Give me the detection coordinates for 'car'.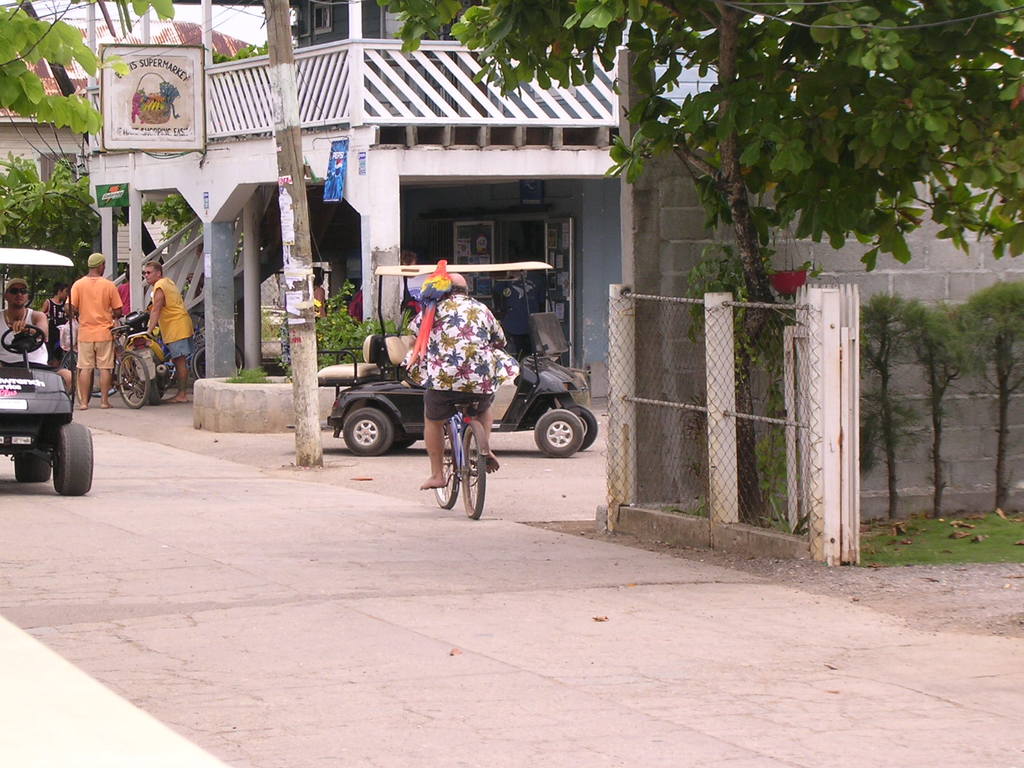
BBox(316, 261, 599, 458).
